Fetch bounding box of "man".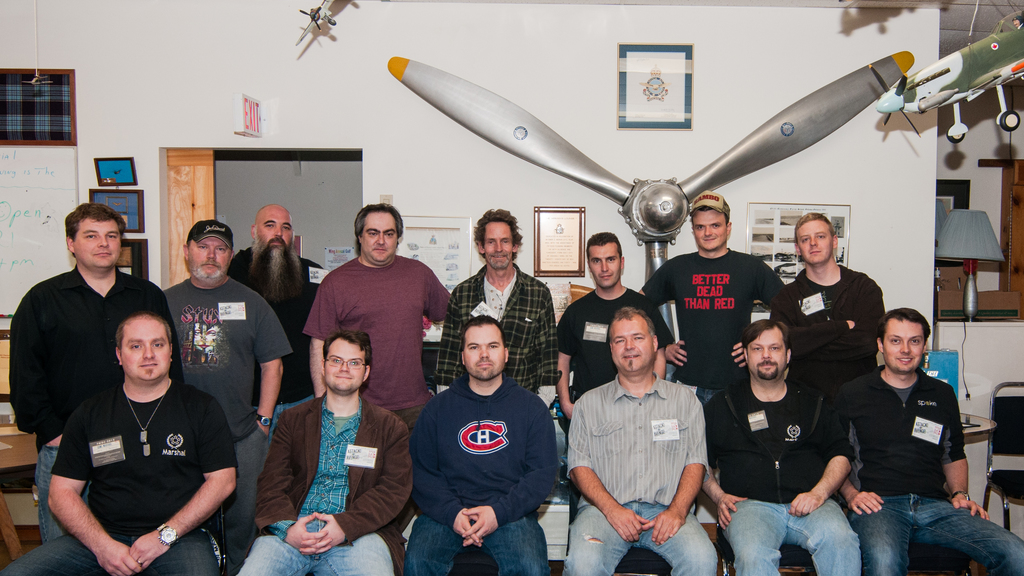
Bbox: [402,317,558,575].
